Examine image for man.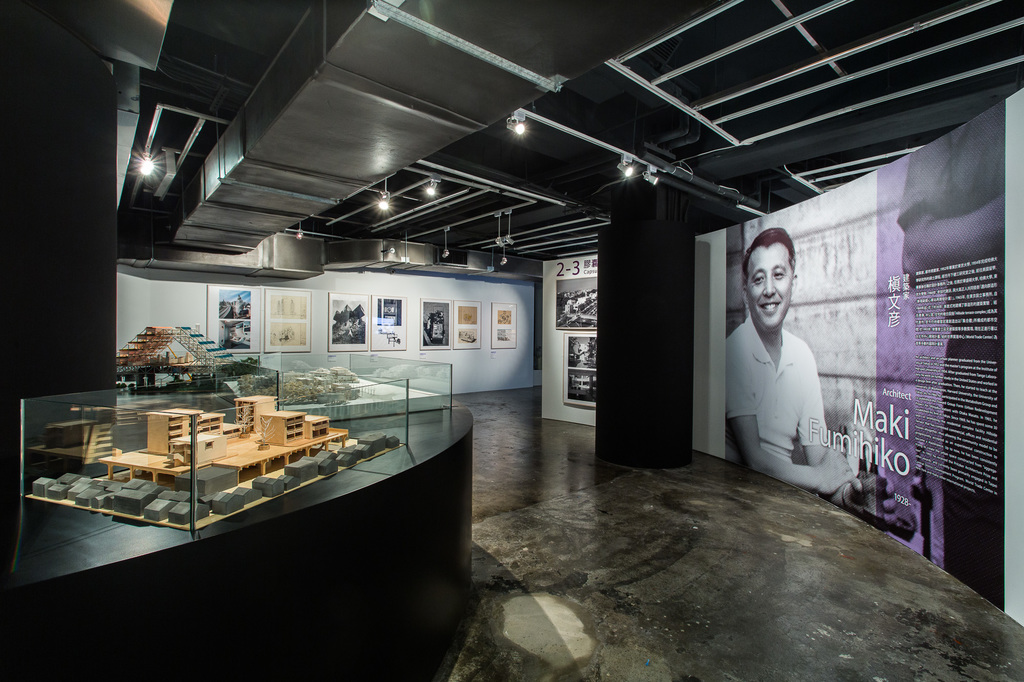
Examination result: 728/216/875/502.
